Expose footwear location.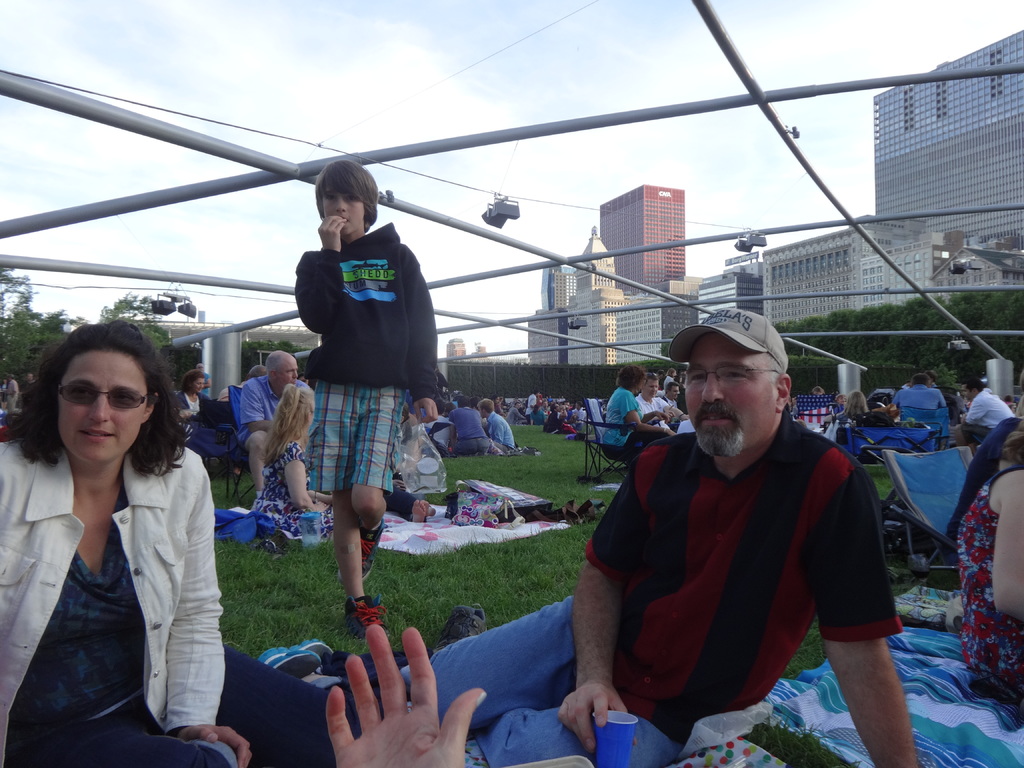
Exposed at 432:605:489:646.
